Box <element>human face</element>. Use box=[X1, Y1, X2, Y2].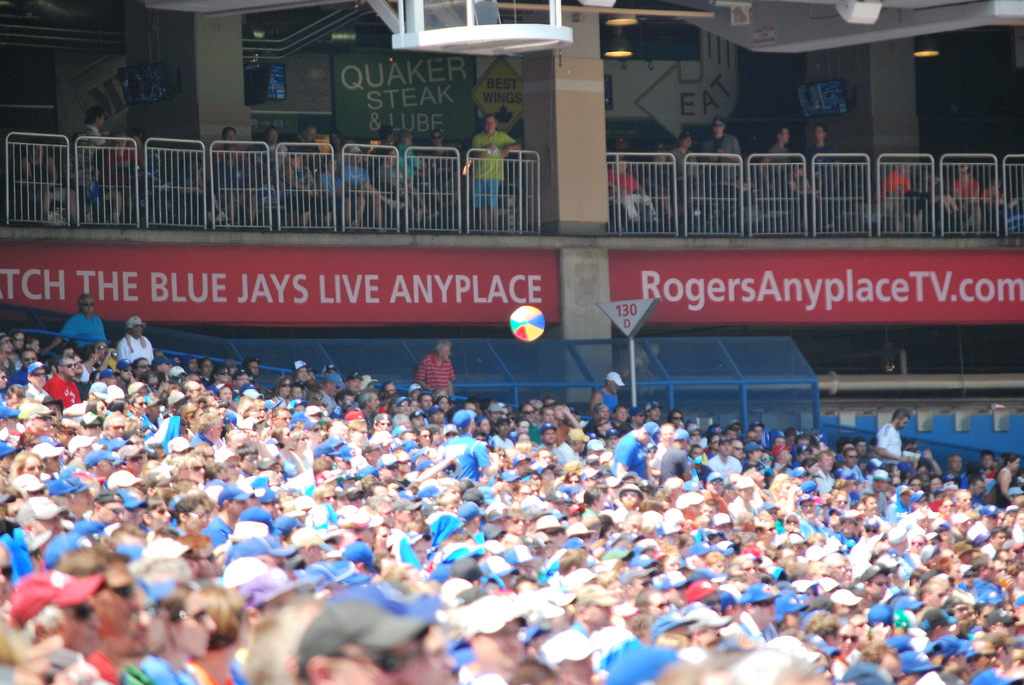
box=[840, 625, 857, 652].
